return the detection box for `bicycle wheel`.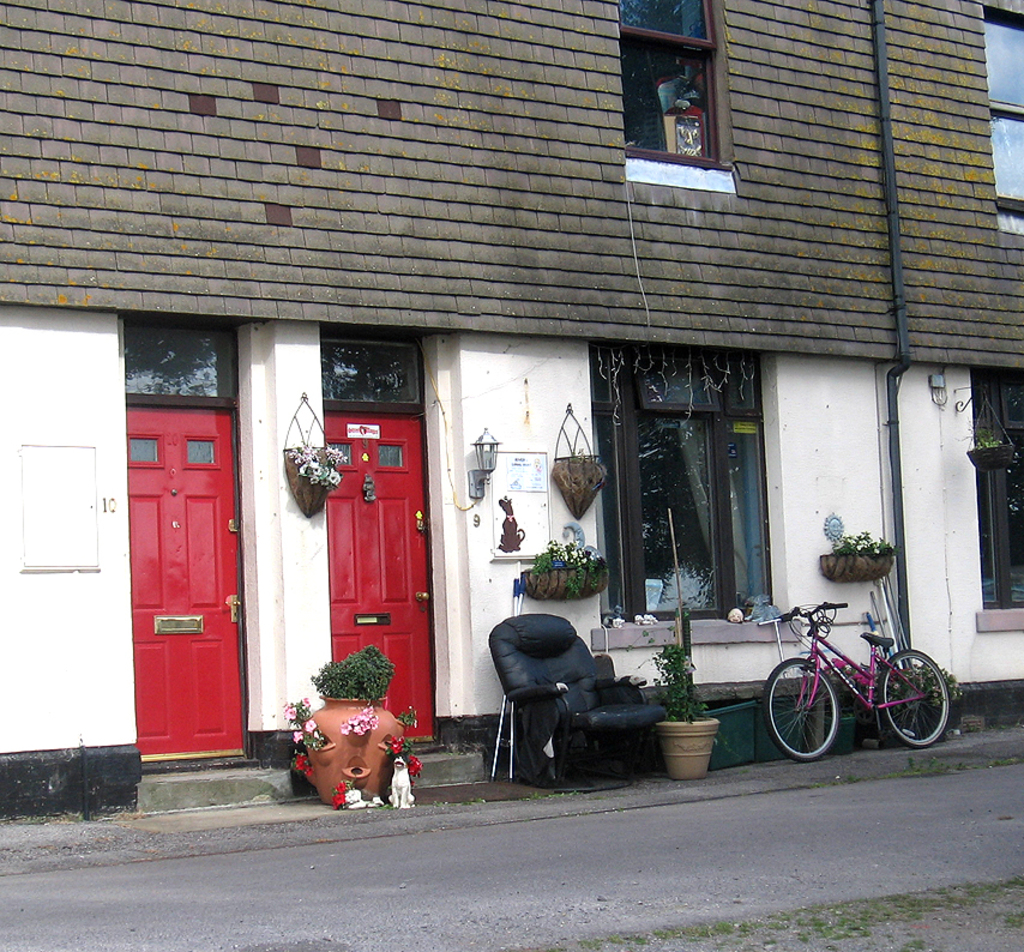
select_region(880, 649, 948, 748).
